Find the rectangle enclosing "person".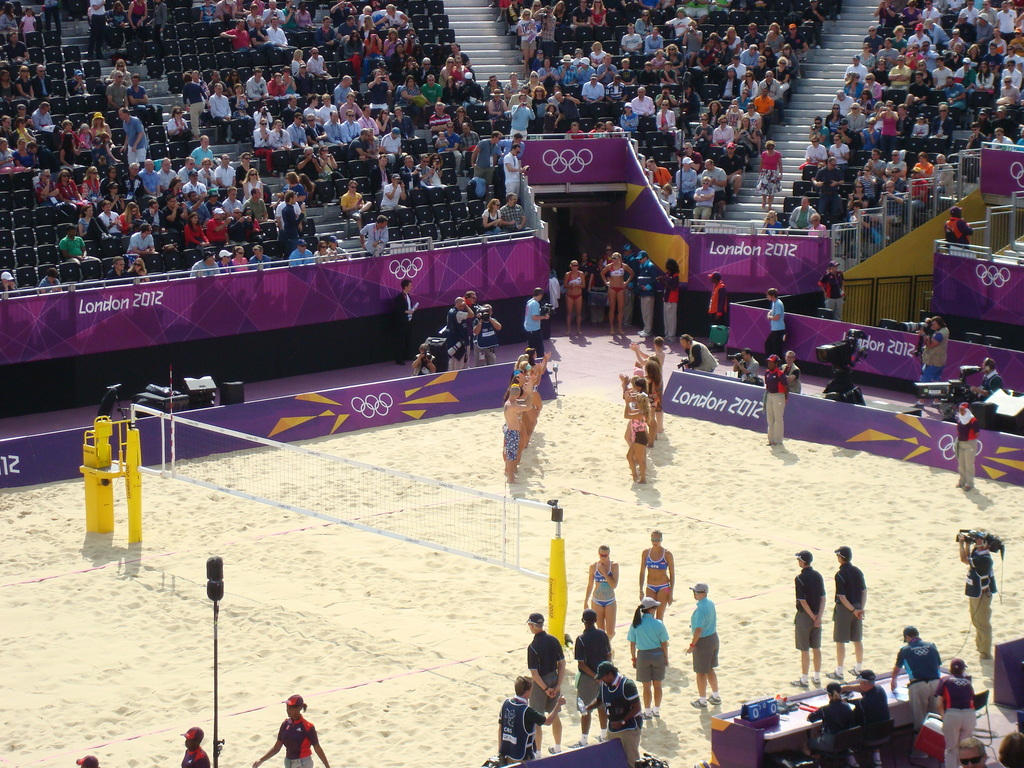
bbox=[2, 33, 31, 65].
